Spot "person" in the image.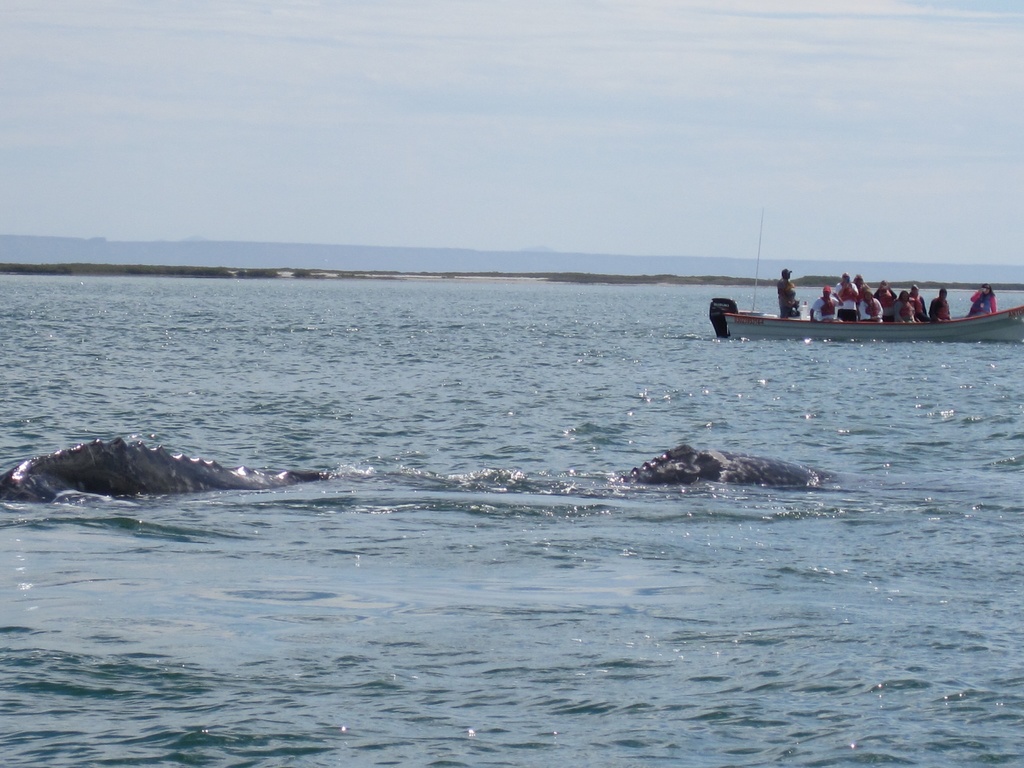
"person" found at <bbox>876, 278, 893, 324</bbox>.
